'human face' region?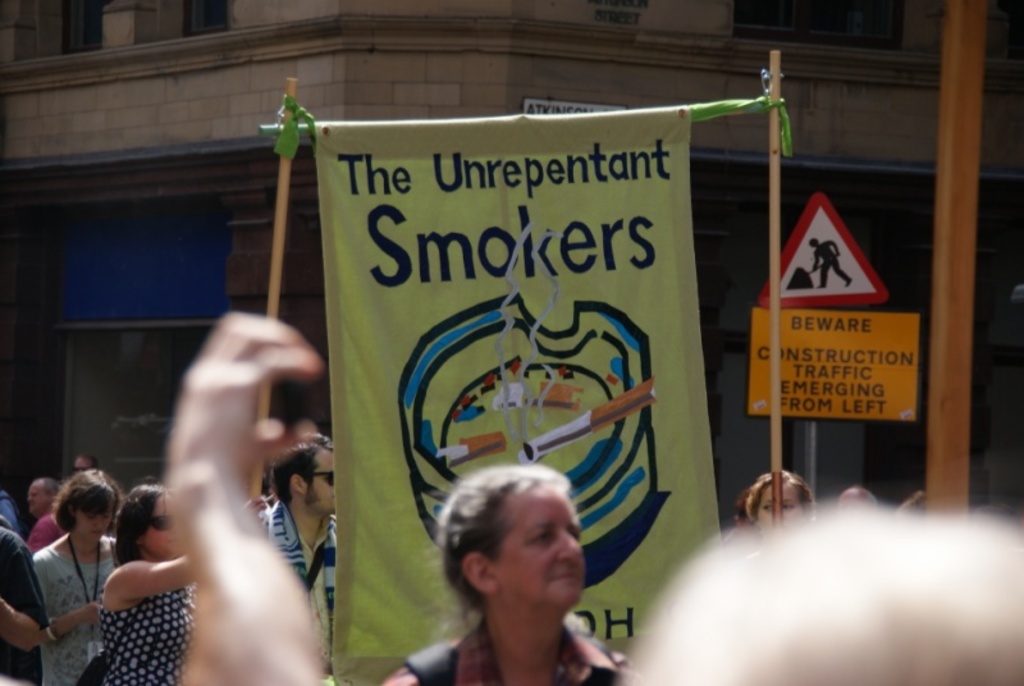
x1=150, y1=493, x2=183, y2=558
